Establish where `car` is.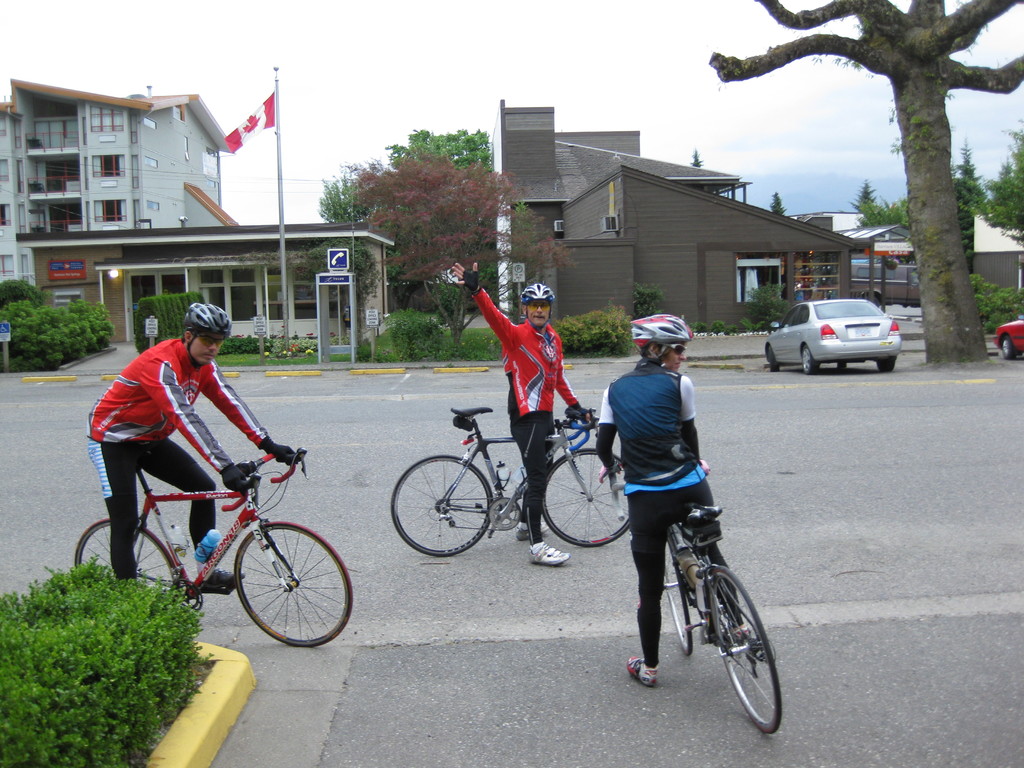
Established at x1=765, y1=294, x2=906, y2=376.
